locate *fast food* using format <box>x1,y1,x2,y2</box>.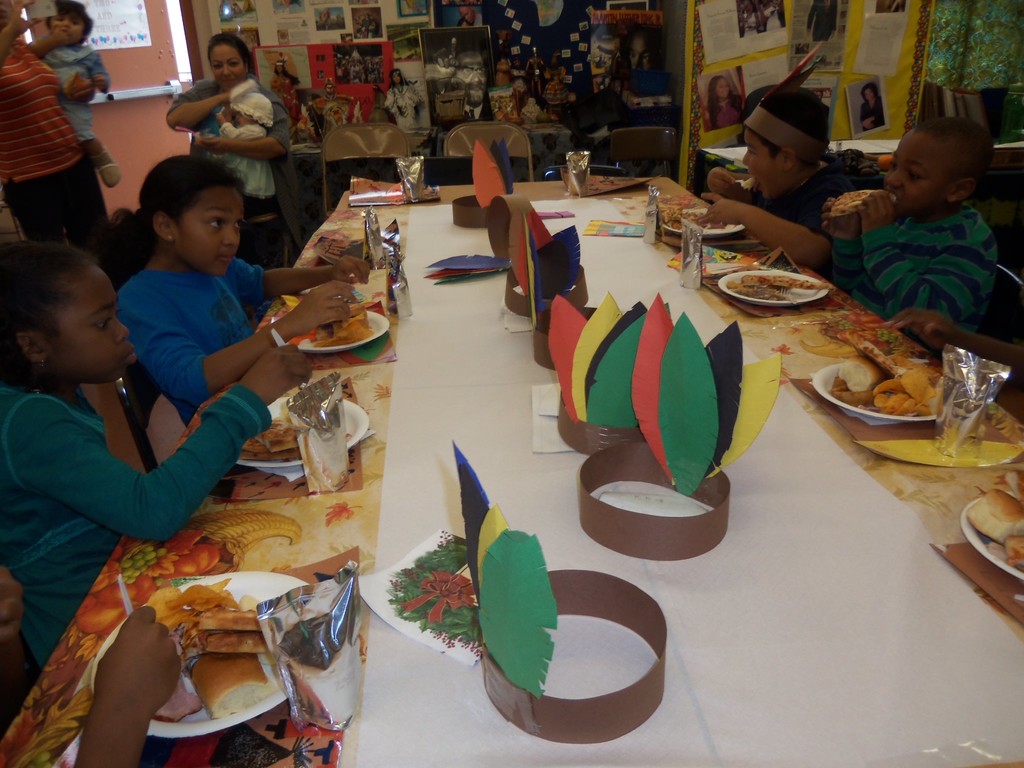
<box>831,186,893,214</box>.
